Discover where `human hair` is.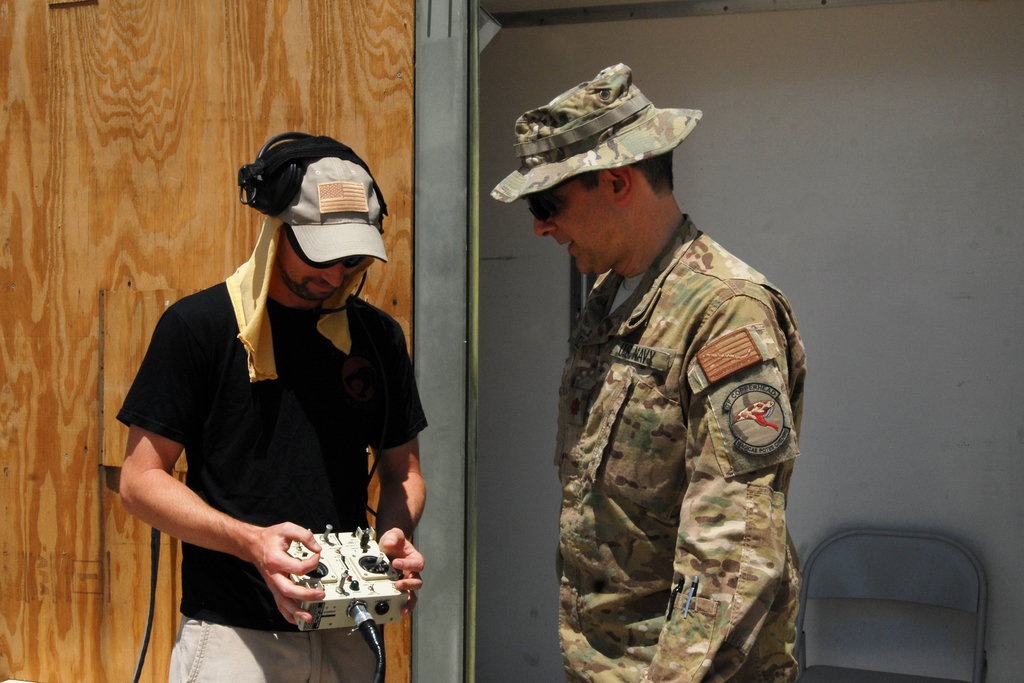
Discovered at [571, 138, 680, 197].
